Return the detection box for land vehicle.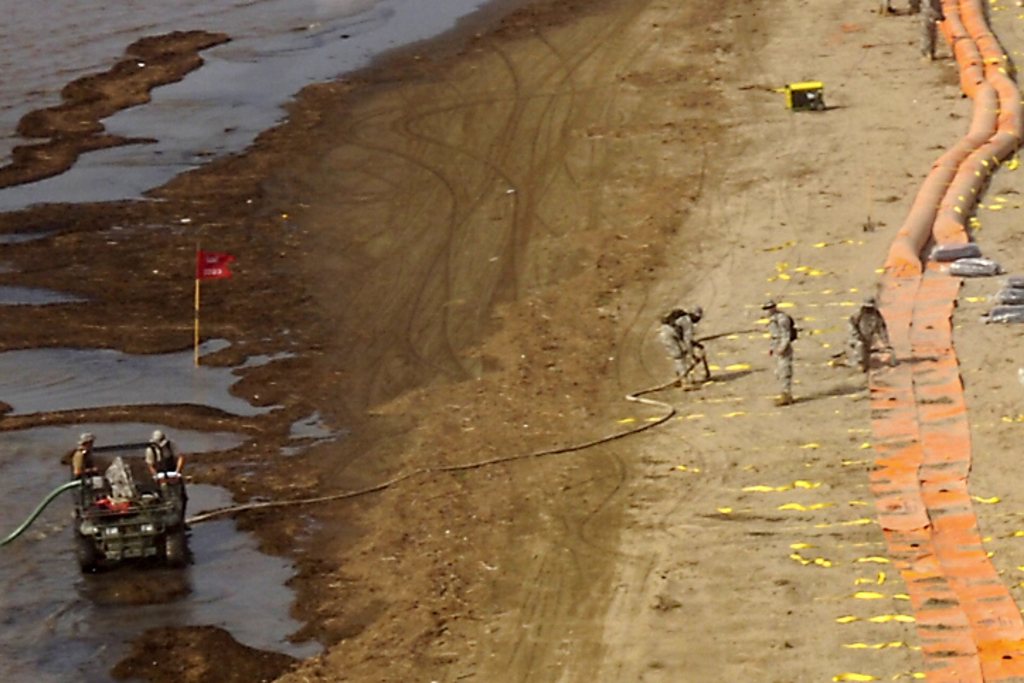
bbox(55, 449, 174, 578).
